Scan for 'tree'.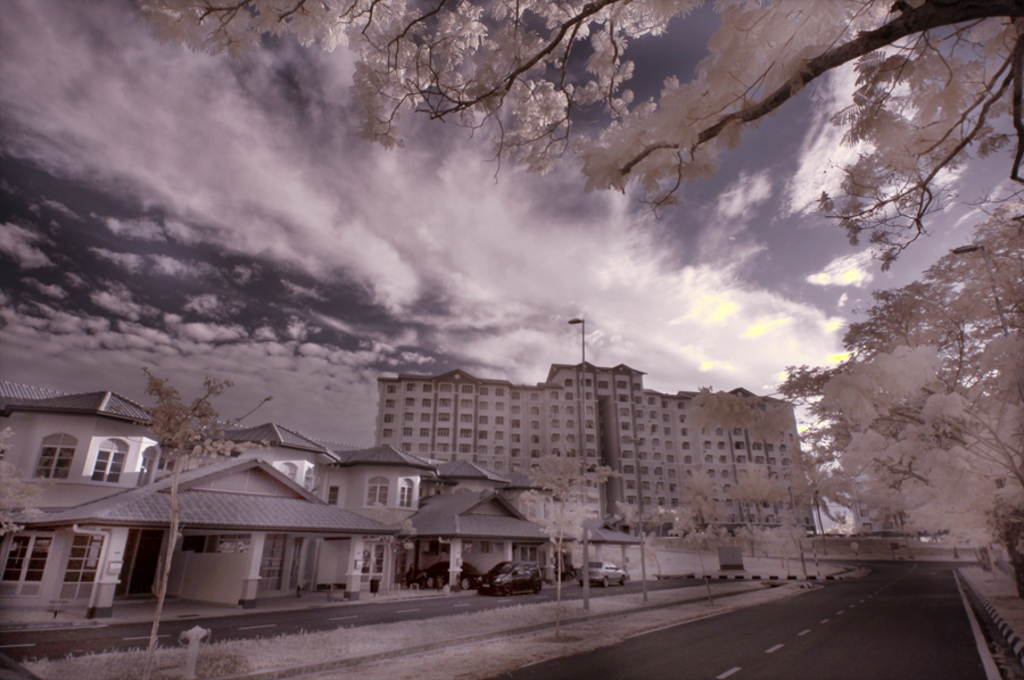
Scan result: 729 472 783 559.
